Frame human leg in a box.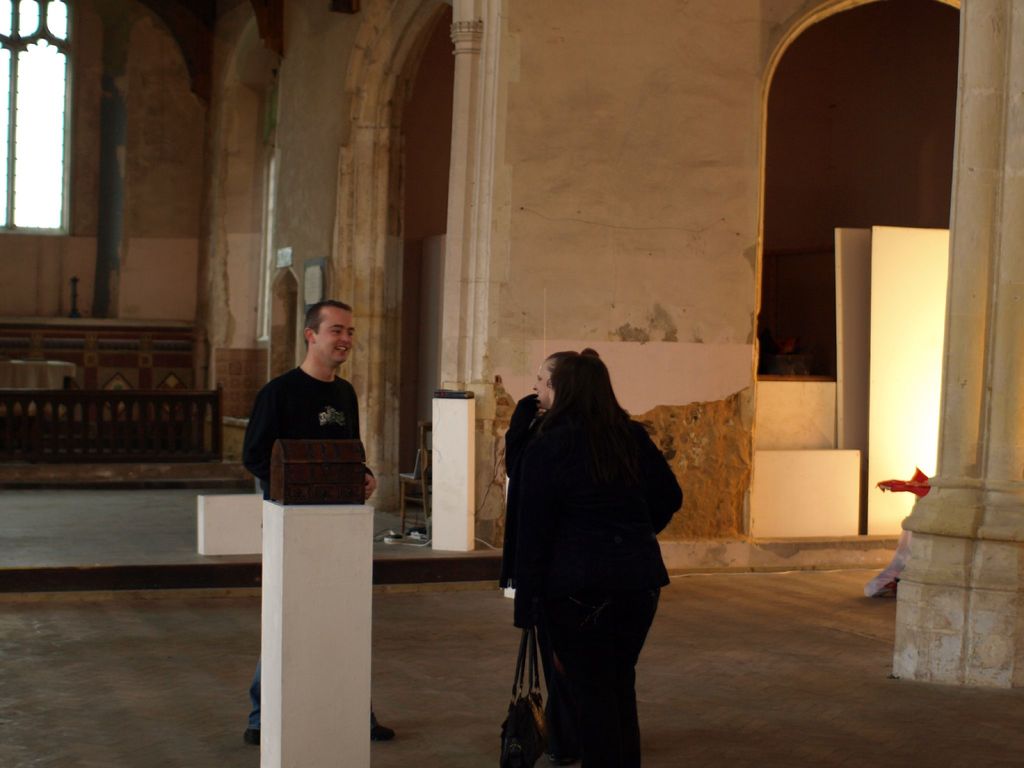
605/534/662/767.
